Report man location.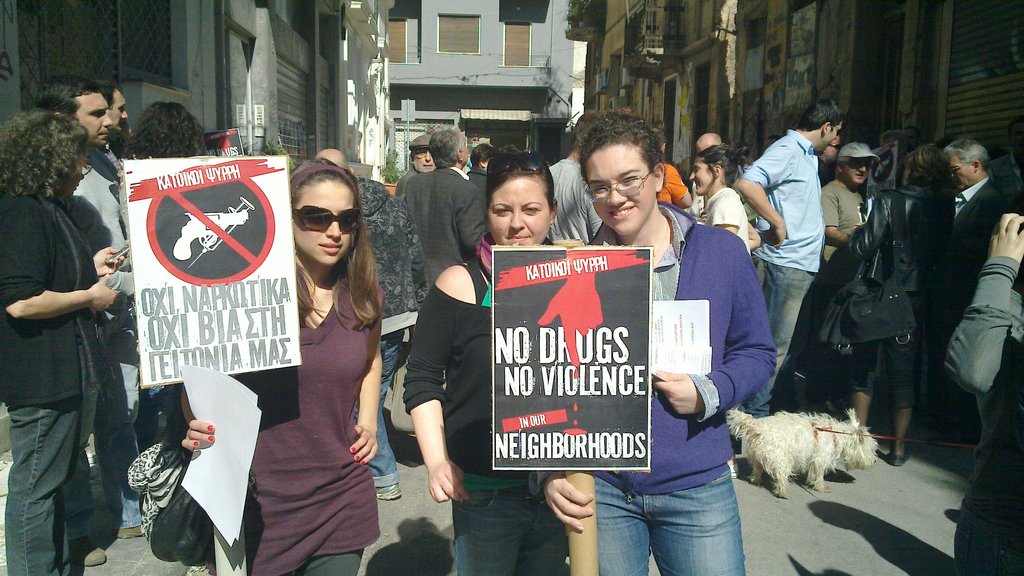
Report: bbox=[402, 126, 490, 295].
